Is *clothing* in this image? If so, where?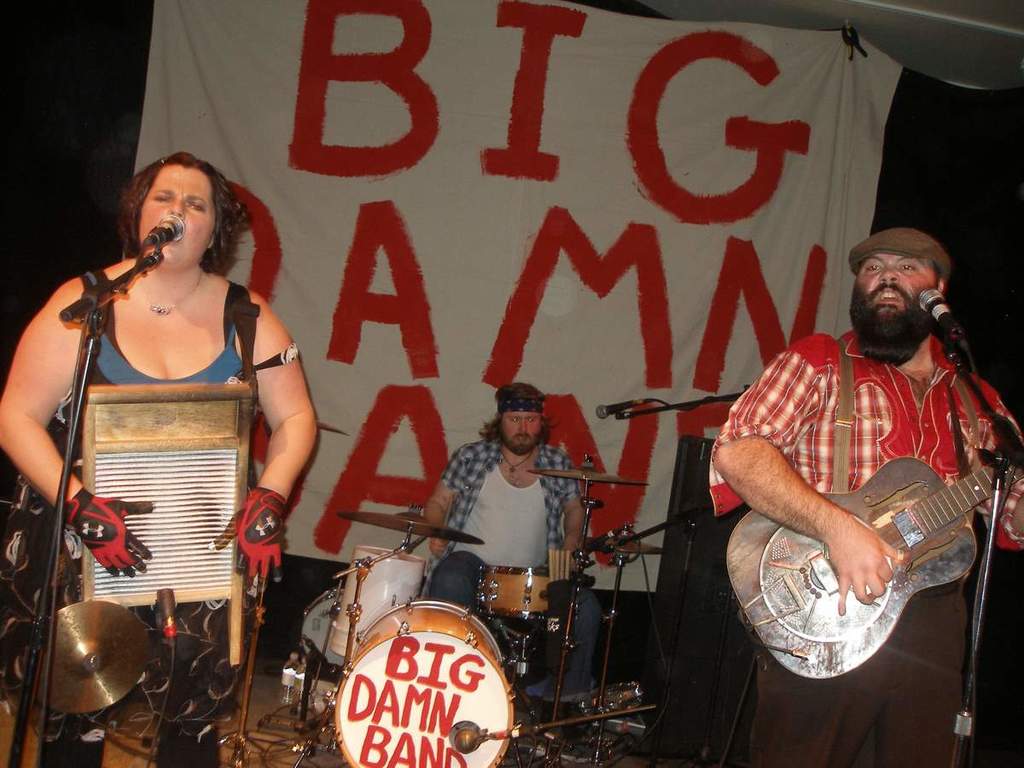
Yes, at [428,437,591,696].
